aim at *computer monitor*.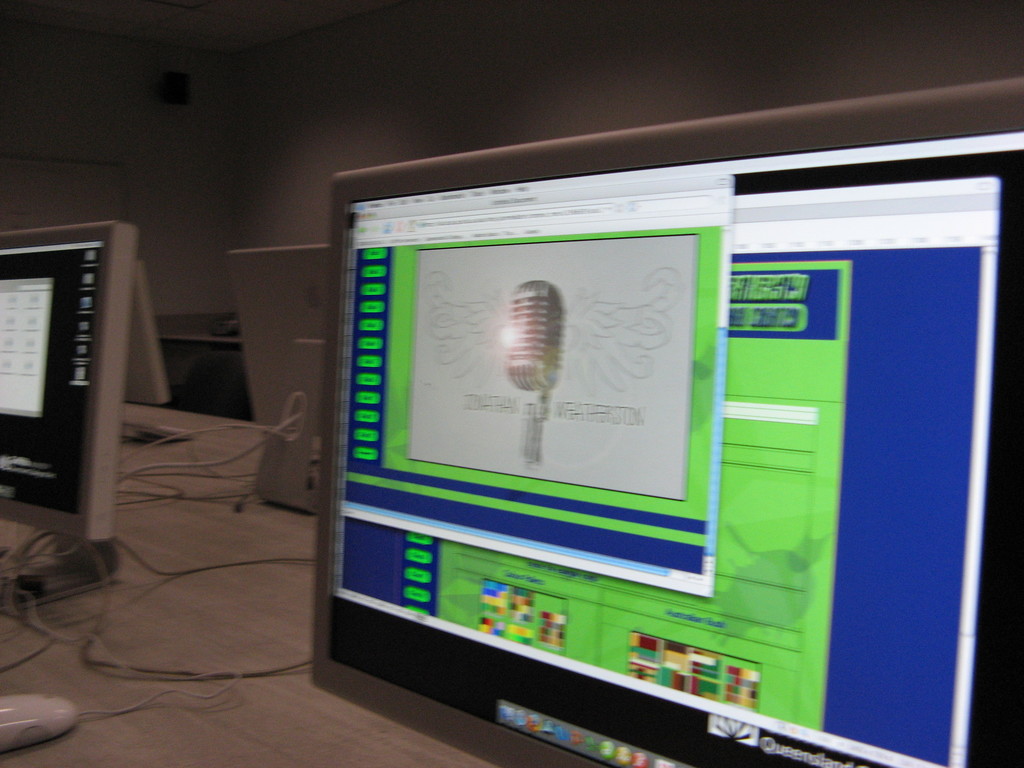
Aimed at bbox=[0, 213, 143, 539].
